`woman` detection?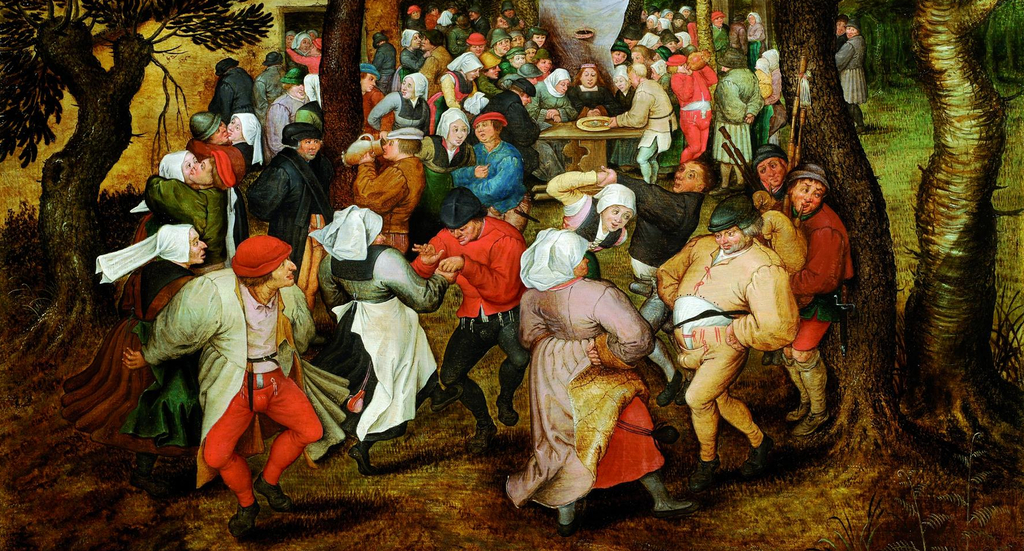
l=435, t=52, r=483, b=113
